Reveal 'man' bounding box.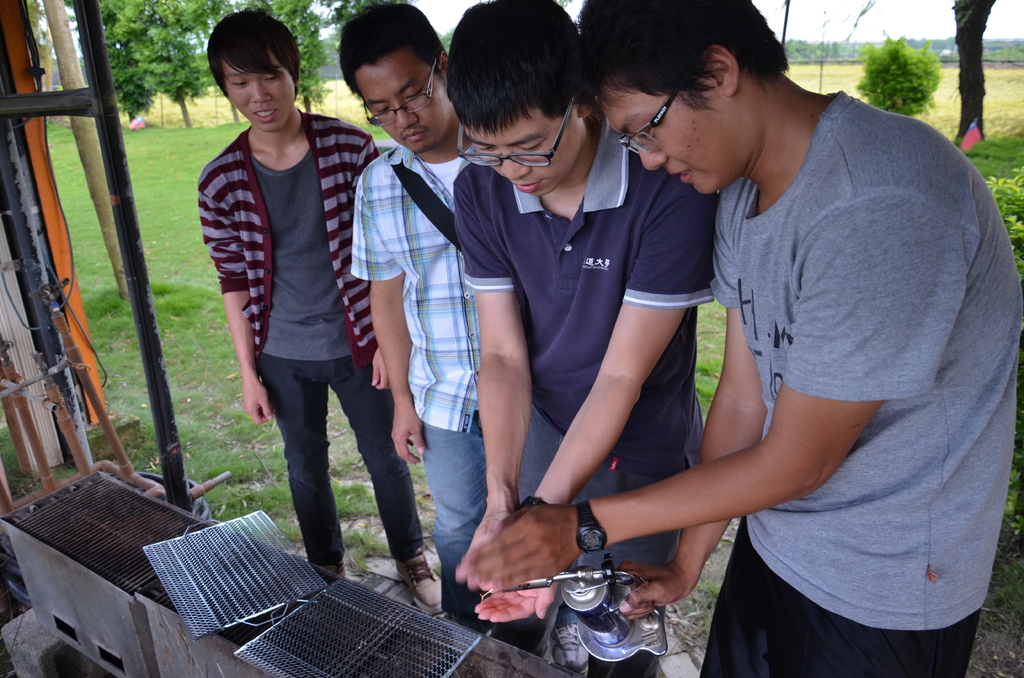
Revealed: [left=443, top=0, right=712, bottom=675].
